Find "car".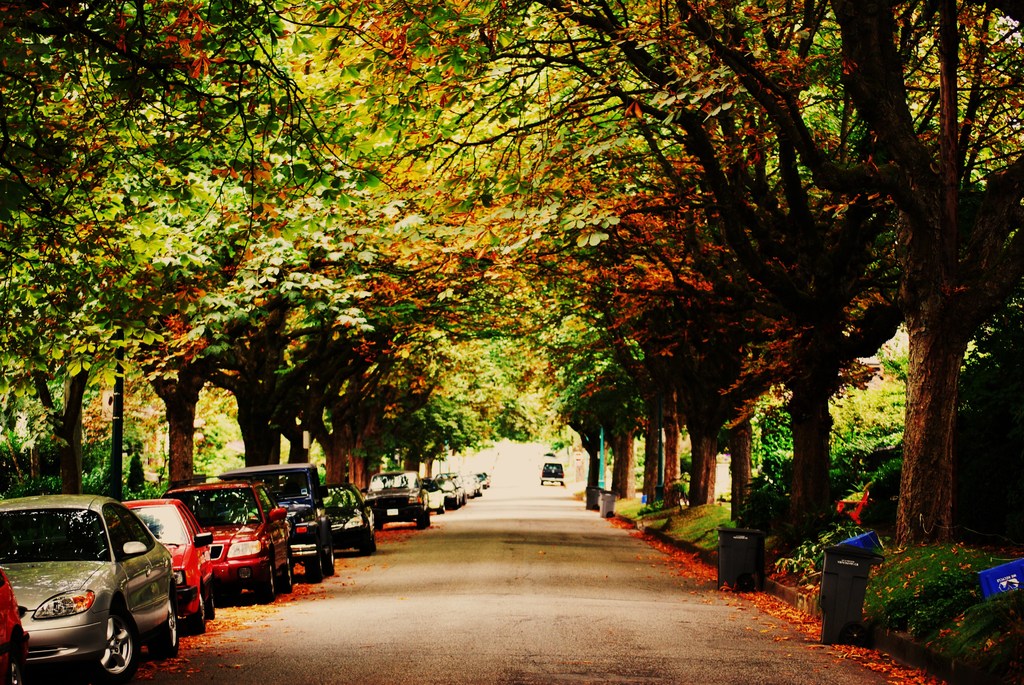
locate(534, 453, 568, 497).
